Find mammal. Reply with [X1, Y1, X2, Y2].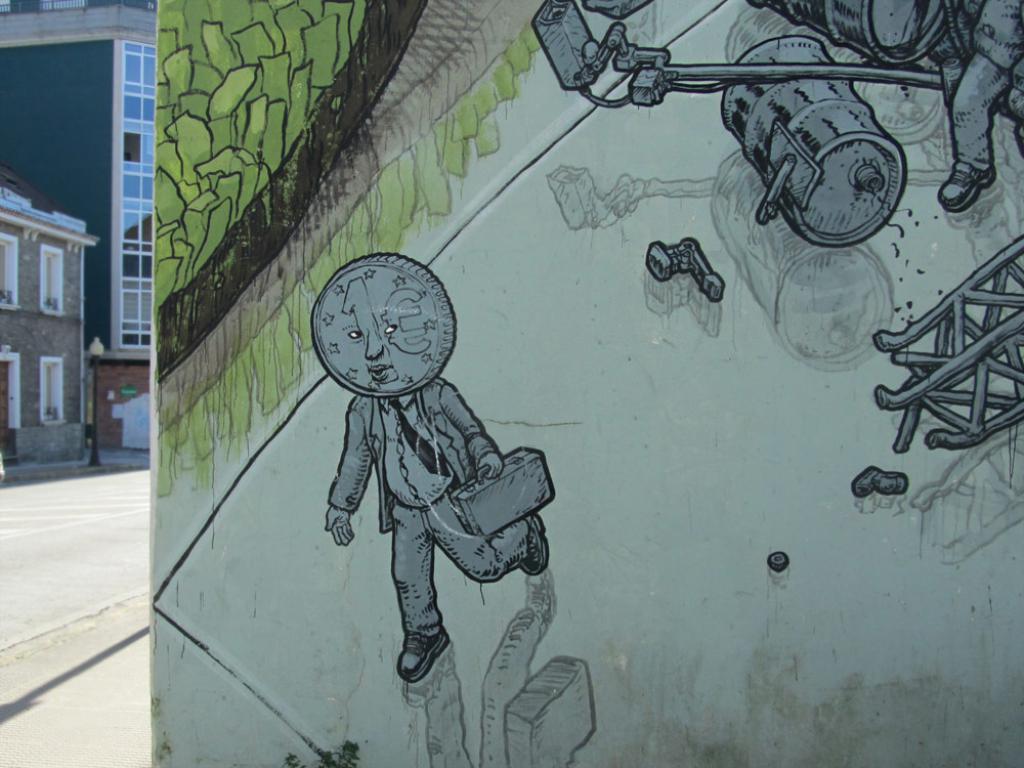
[300, 231, 604, 719].
